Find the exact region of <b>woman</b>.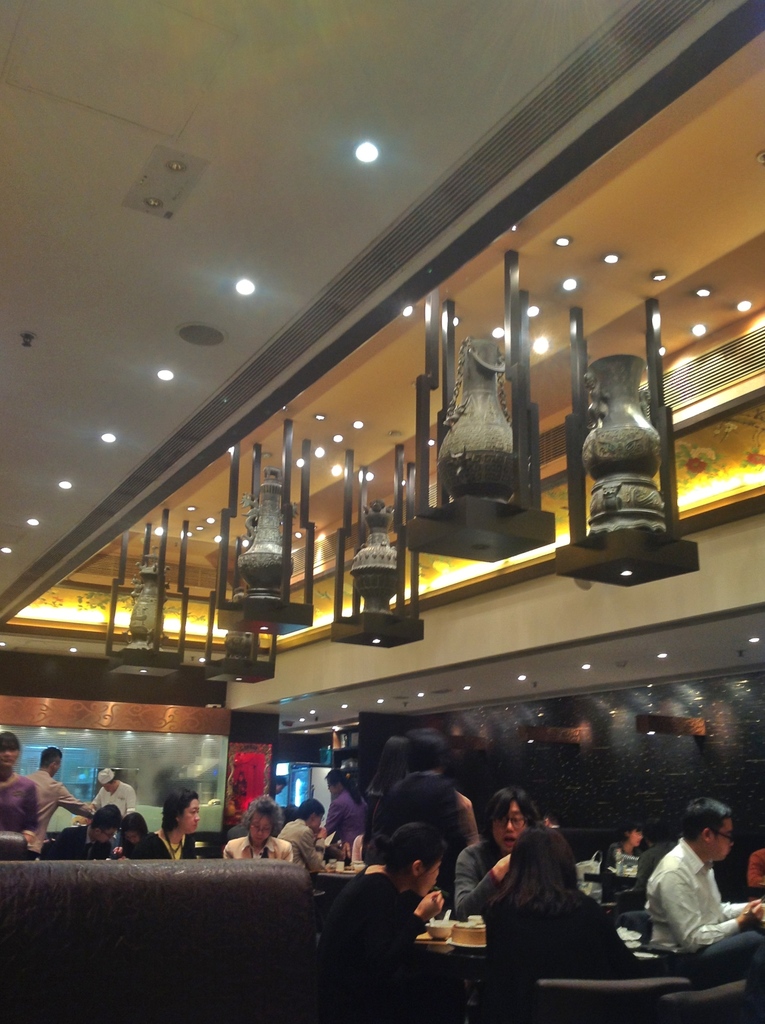
Exact region: box=[221, 796, 284, 861].
